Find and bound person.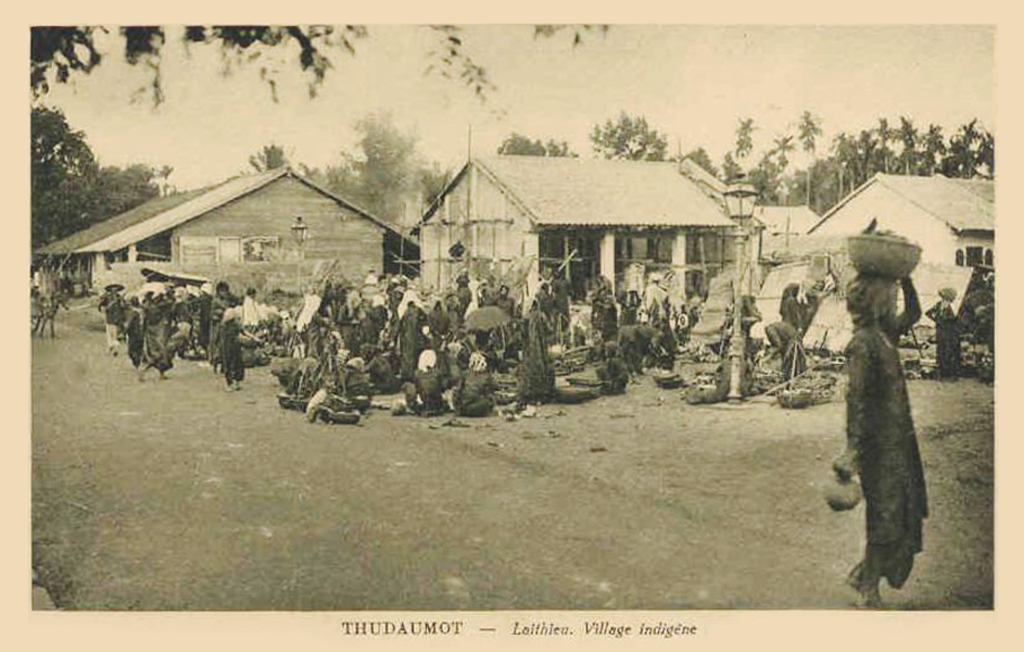
Bound: {"x1": 925, "y1": 284, "x2": 962, "y2": 389}.
